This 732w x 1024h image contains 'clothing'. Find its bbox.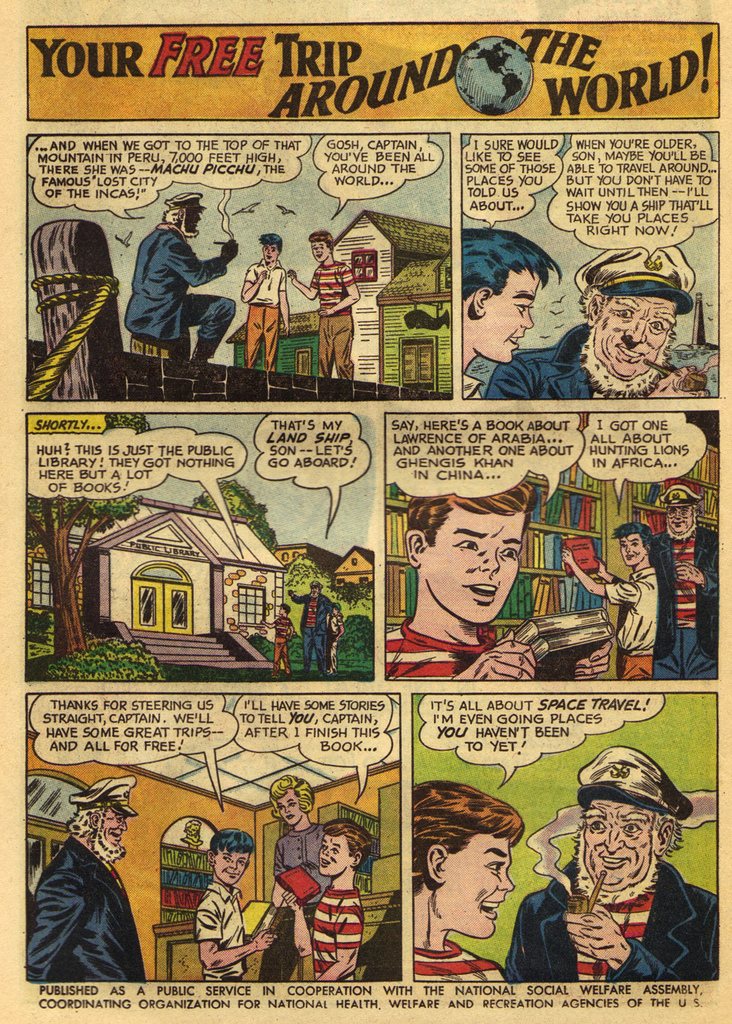
locate(264, 821, 344, 879).
